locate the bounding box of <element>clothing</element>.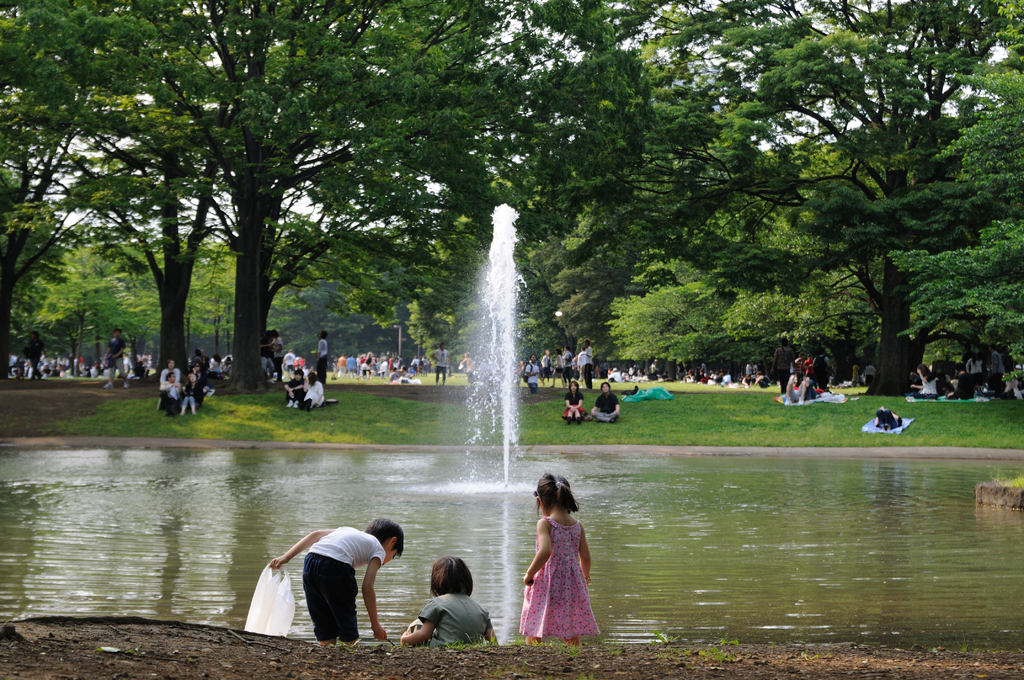
Bounding box: {"left": 911, "top": 372, "right": 938, "bottom": 400}.
